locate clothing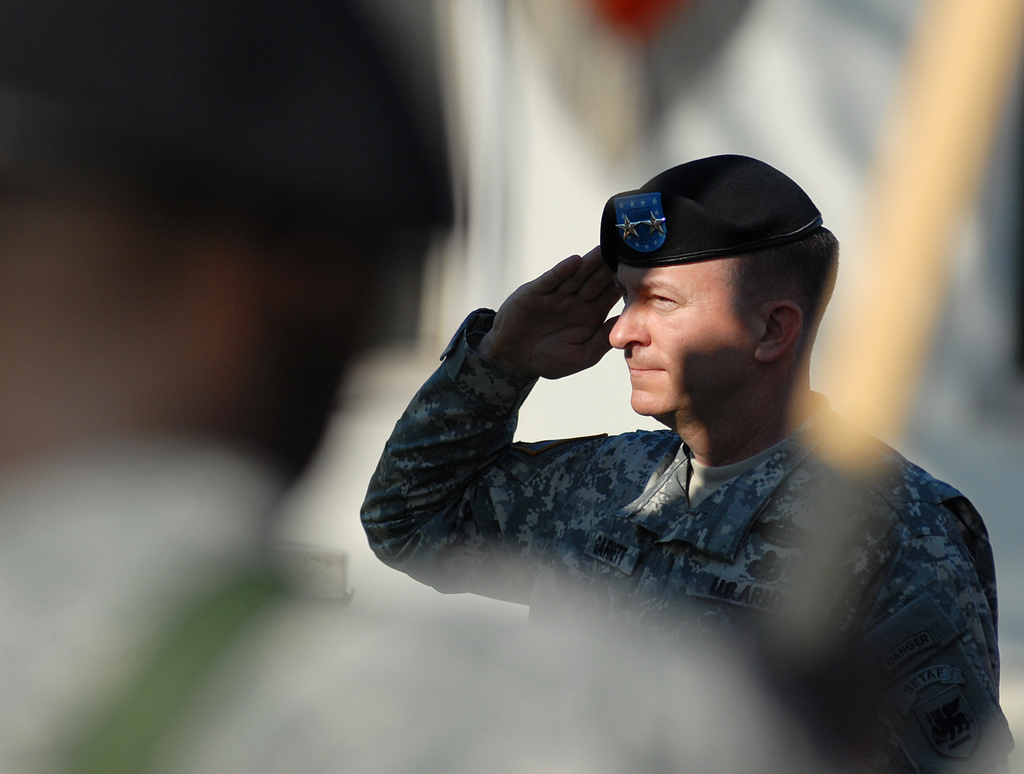
<bbox>360, 309, 998, 773</bbox>
